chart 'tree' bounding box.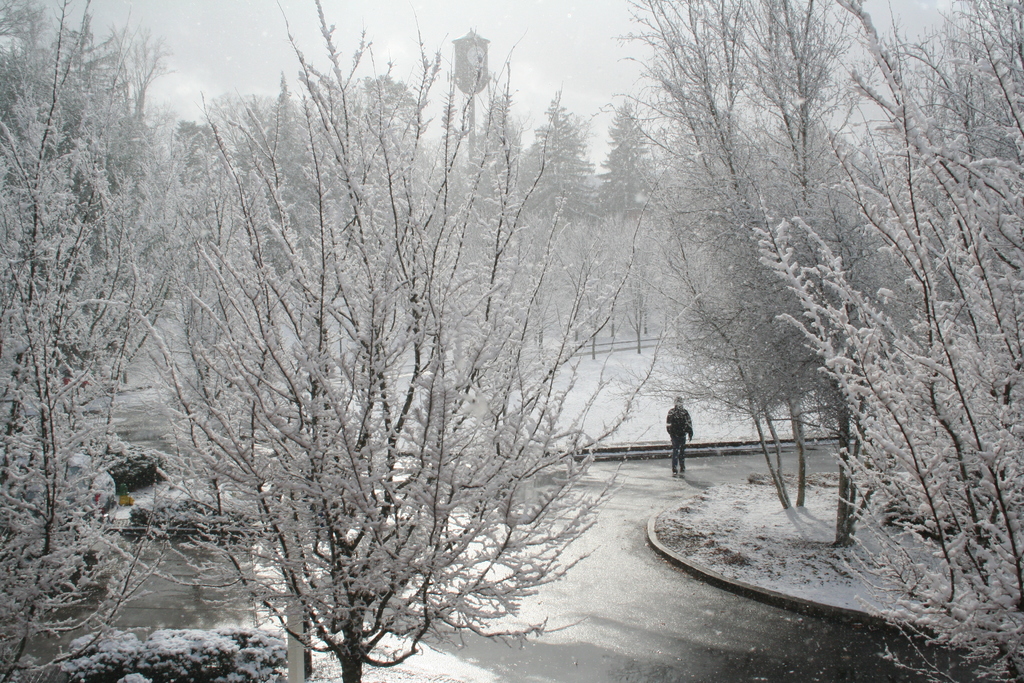
Charted: <region>346, 83, 423, 180</region>.
